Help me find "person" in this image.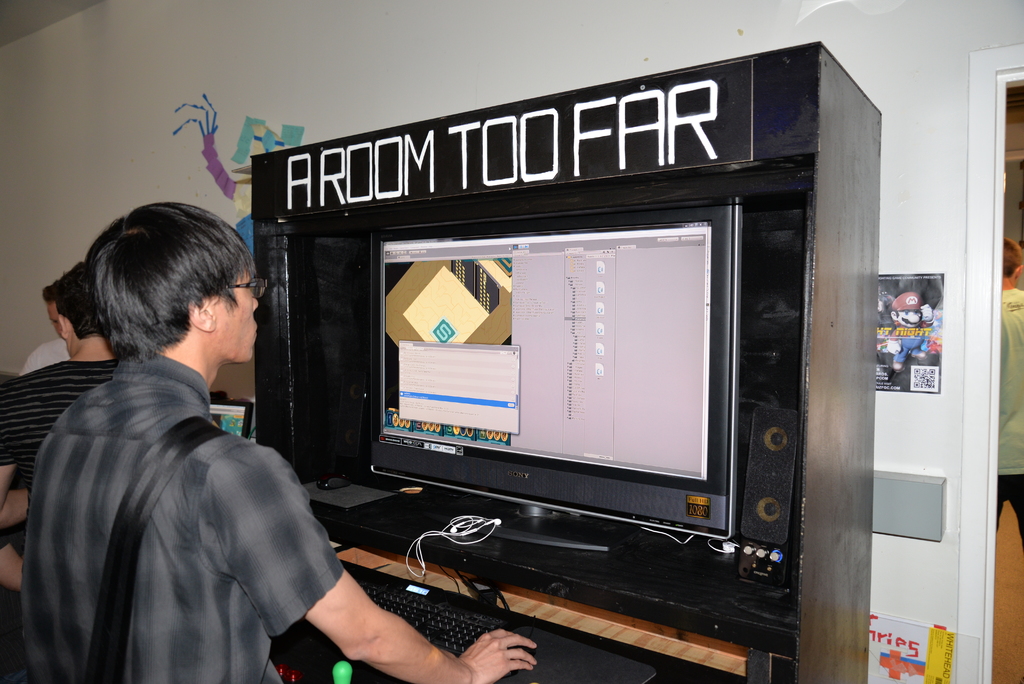
Found it: [889, 289, 930, 388].
